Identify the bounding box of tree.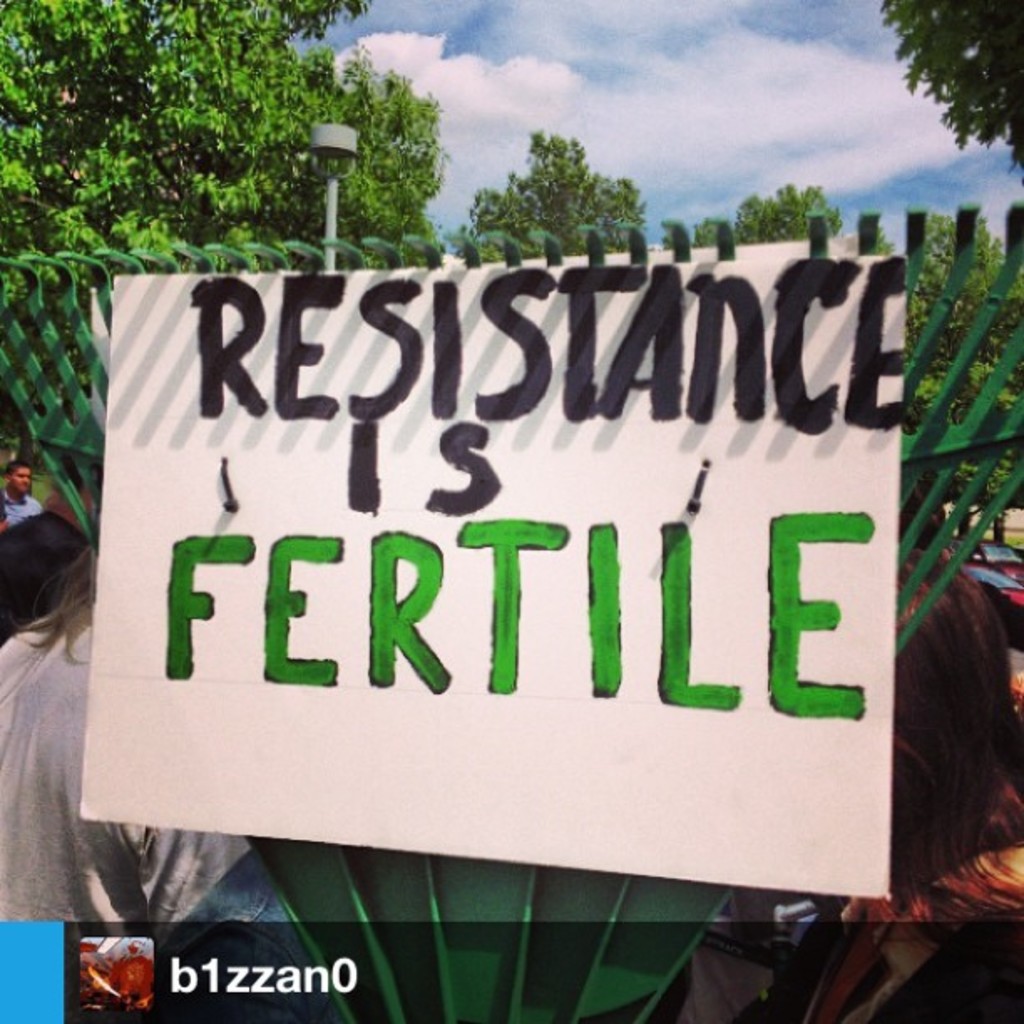
rect(865, 0, 1022, 196).
